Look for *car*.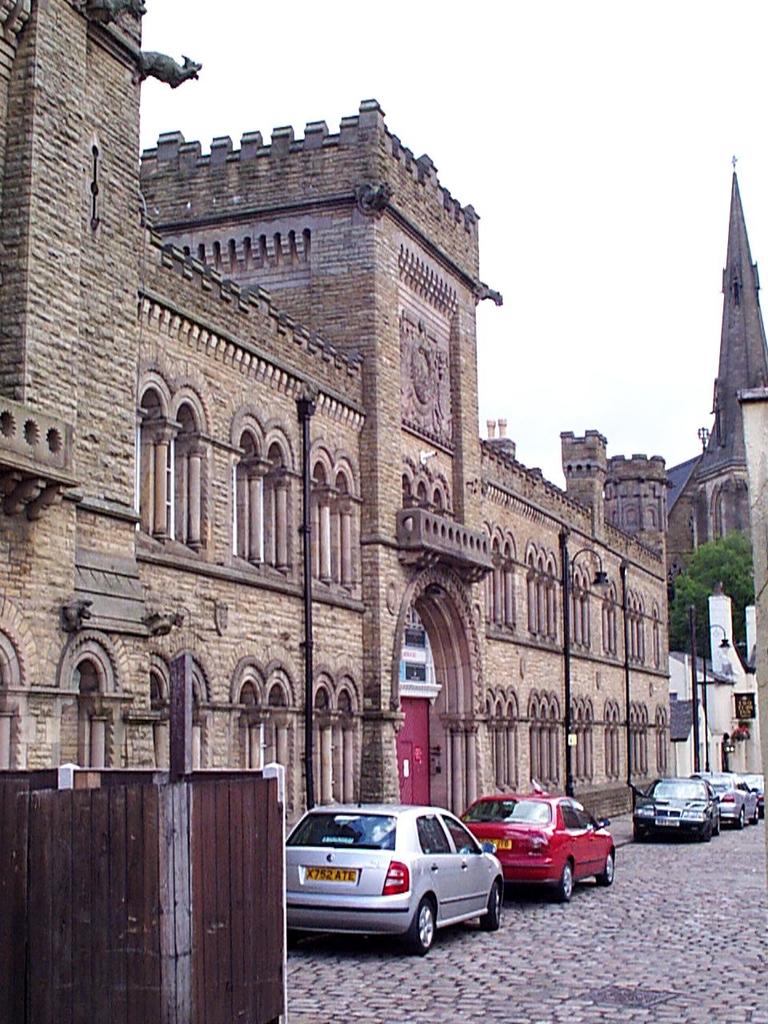
Found: (636, 774, 721, 846).
